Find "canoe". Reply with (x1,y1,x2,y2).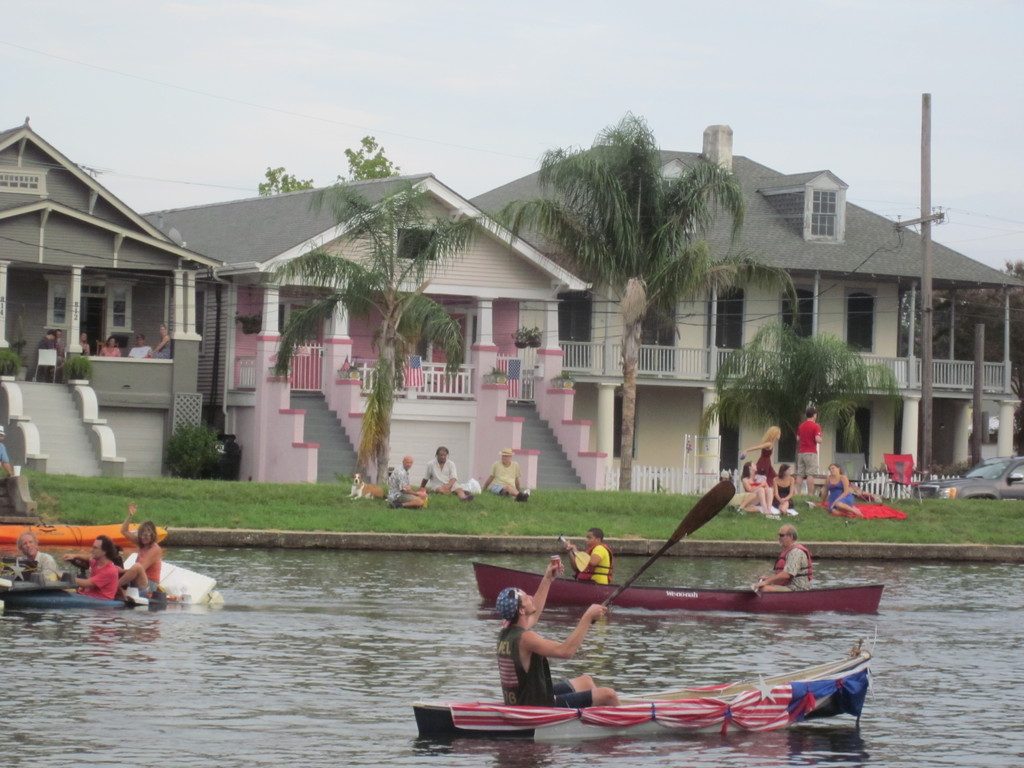
(1,589,128,616).
